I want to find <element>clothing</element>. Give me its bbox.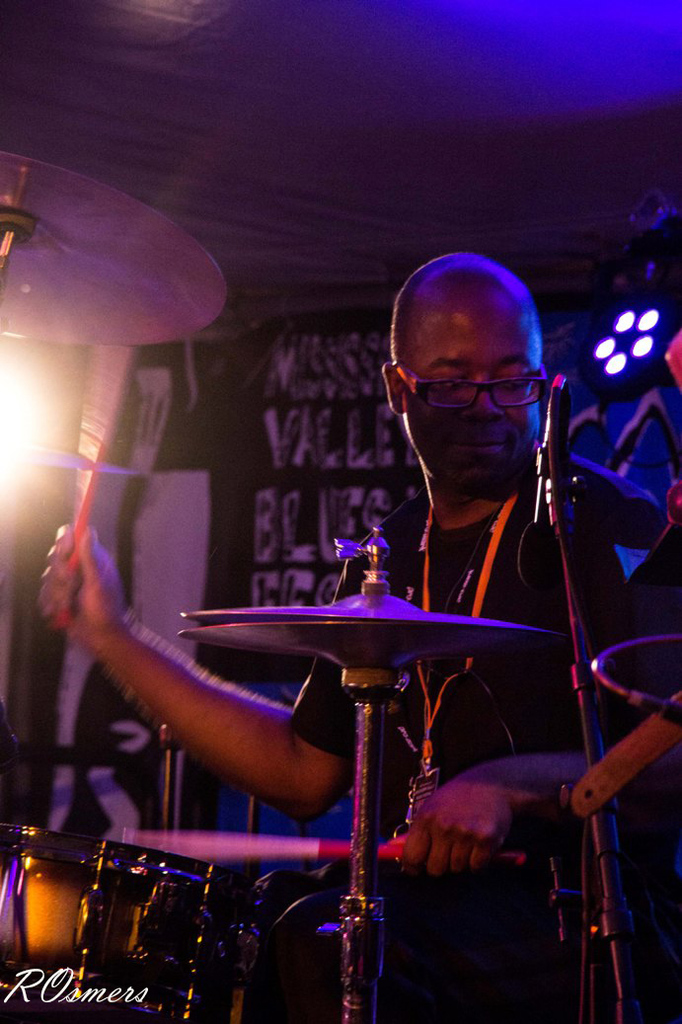
crop(290, 455, 681, 1023).
